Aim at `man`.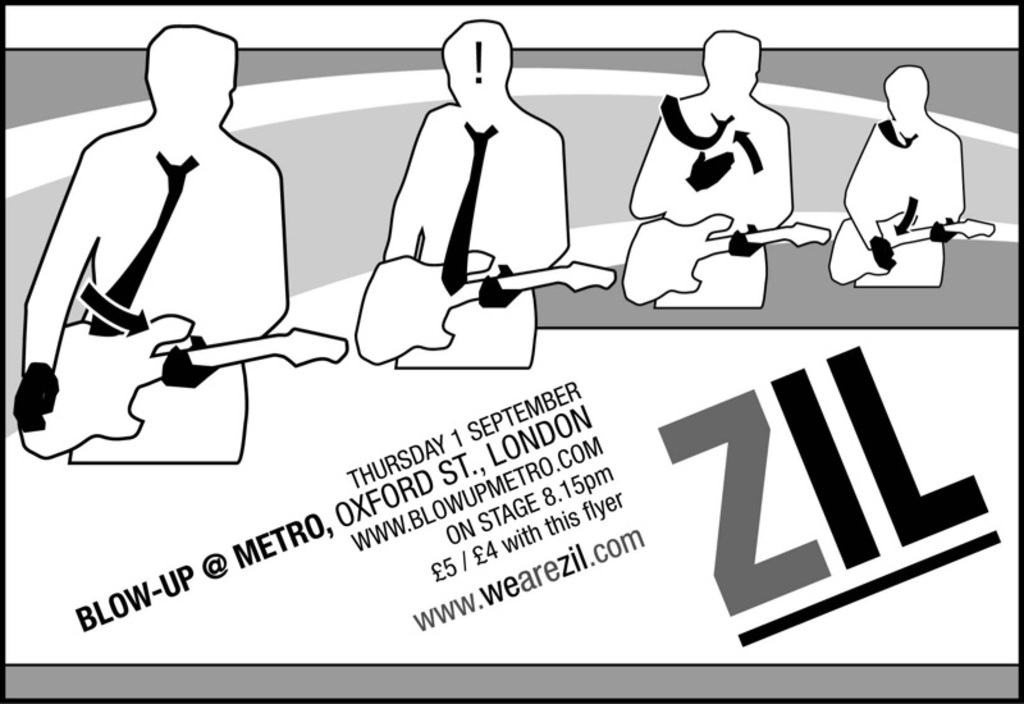
Aimed at (842,64,961,289).
